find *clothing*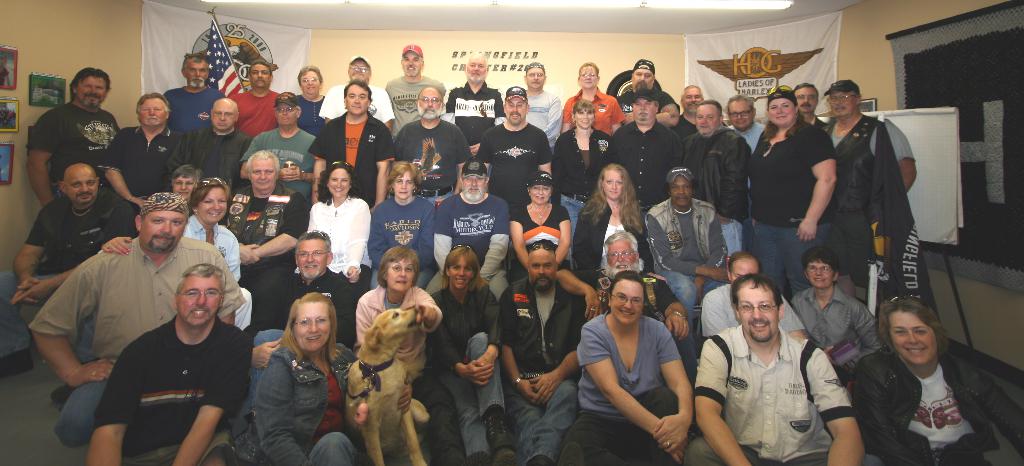
<bbox>170, 127, 252, 205</bbox>
